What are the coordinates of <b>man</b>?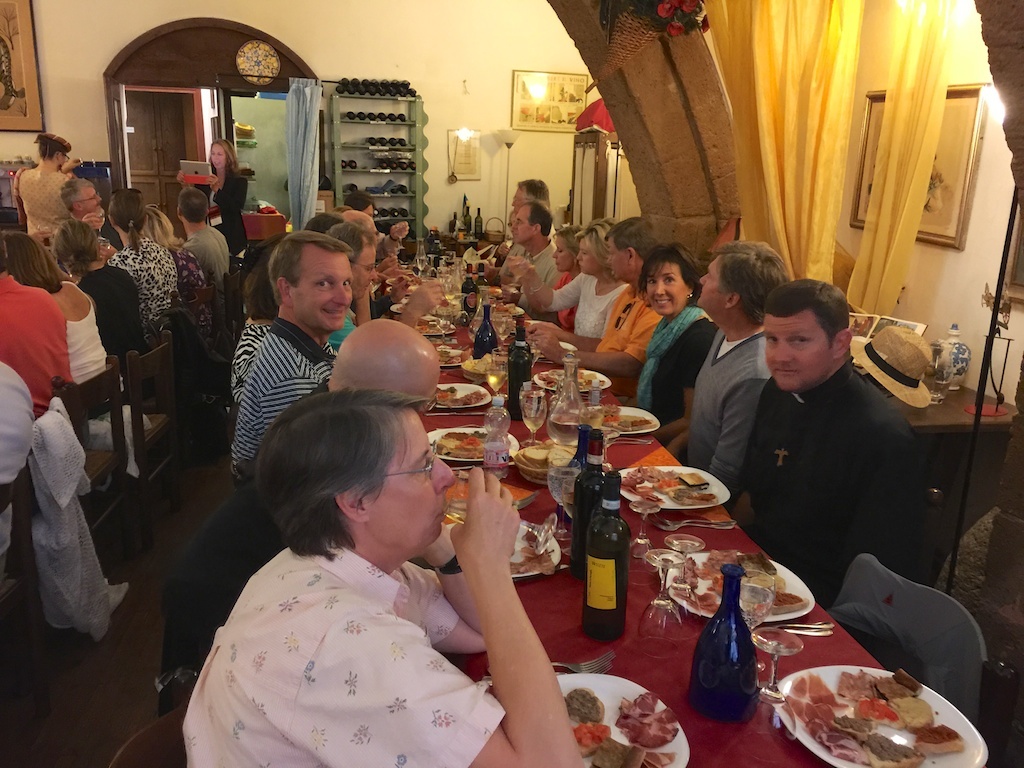
{"left": 488, "top": 178, "right": 550, "bottom": 264}.
